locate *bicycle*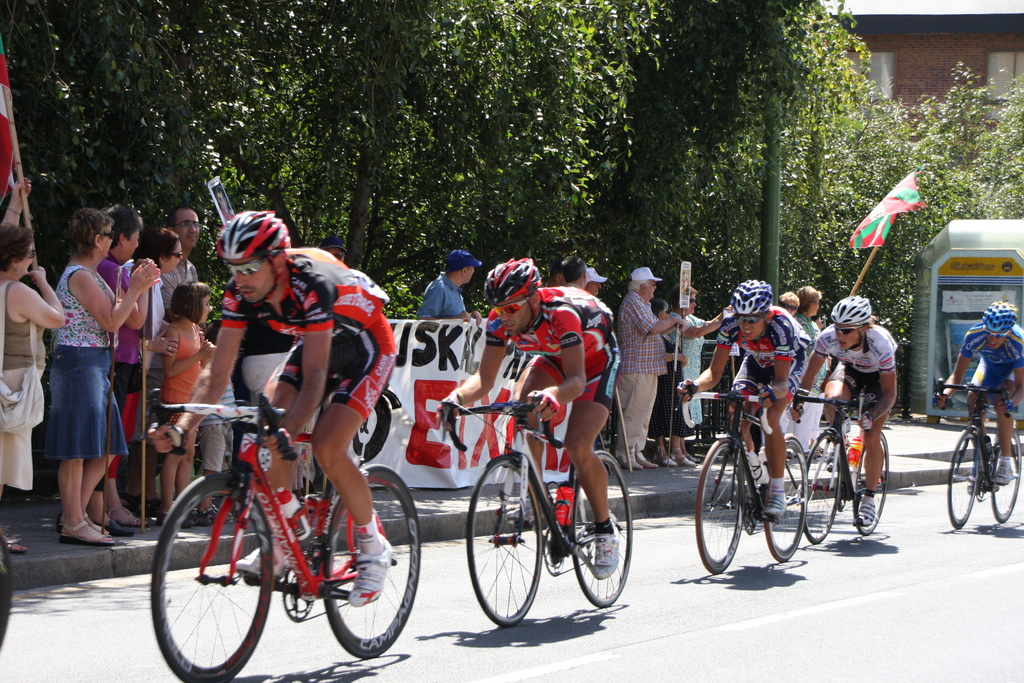
rect(140, 382, 424, 682)
